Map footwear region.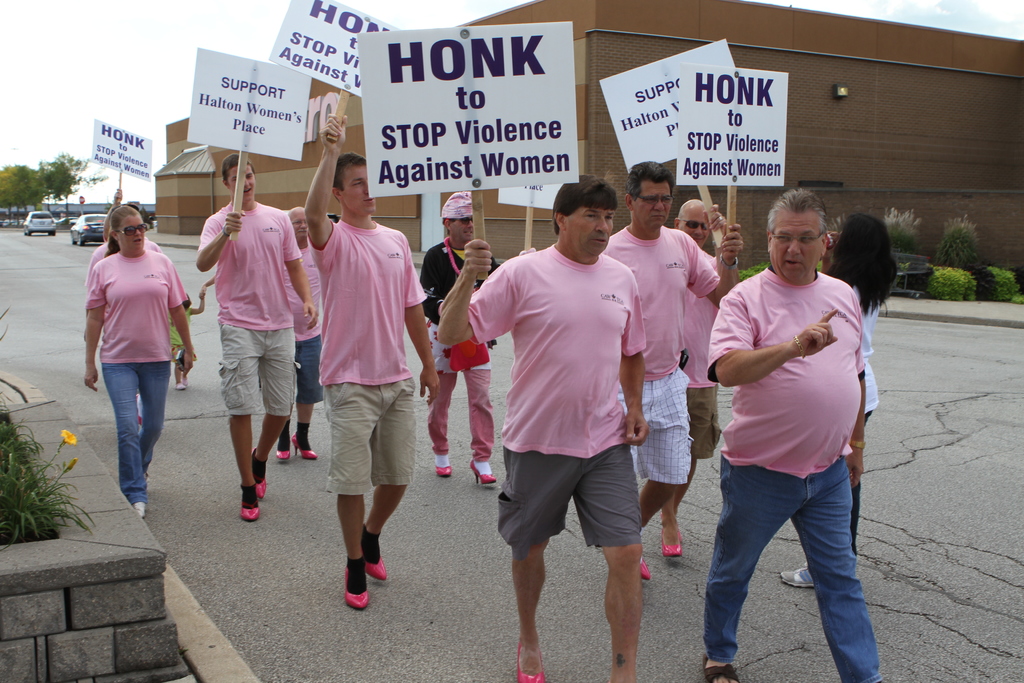
Mapped to <bbox>175, 381, 184, 388</bbox>.
